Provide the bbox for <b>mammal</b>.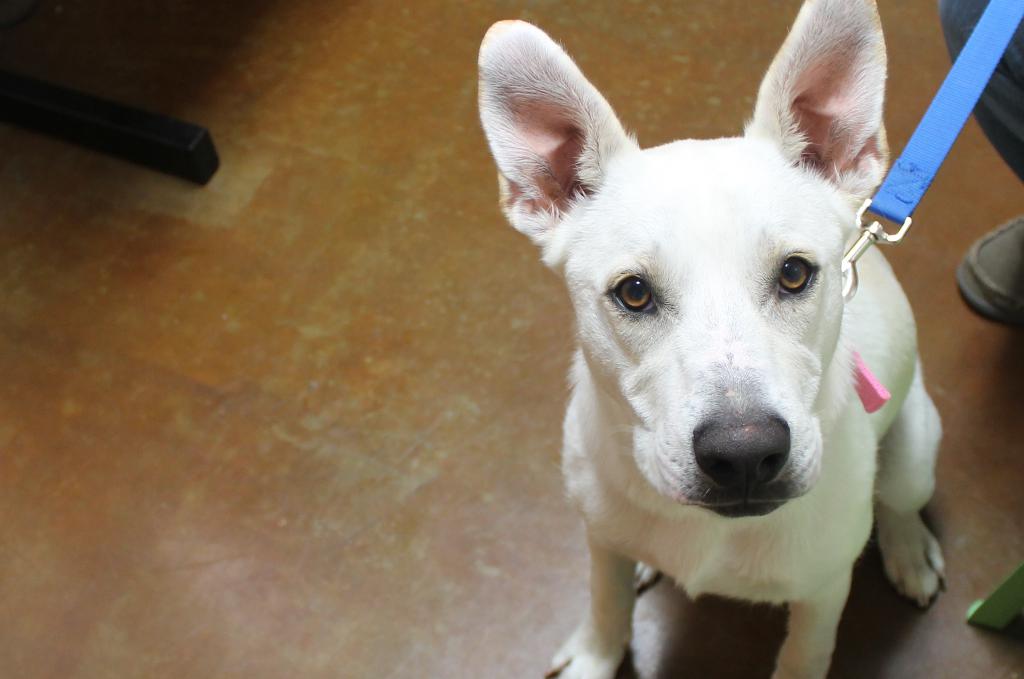
box(474, 0, 946, 678).
